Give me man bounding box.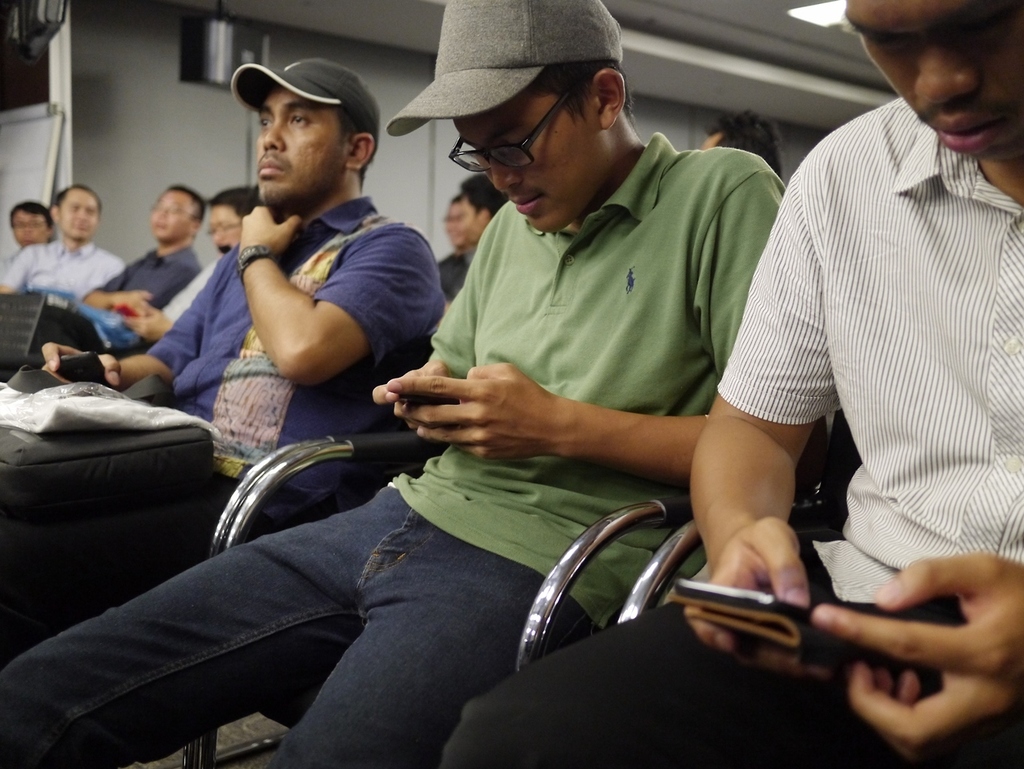
region(94, 188, 266, 363).
